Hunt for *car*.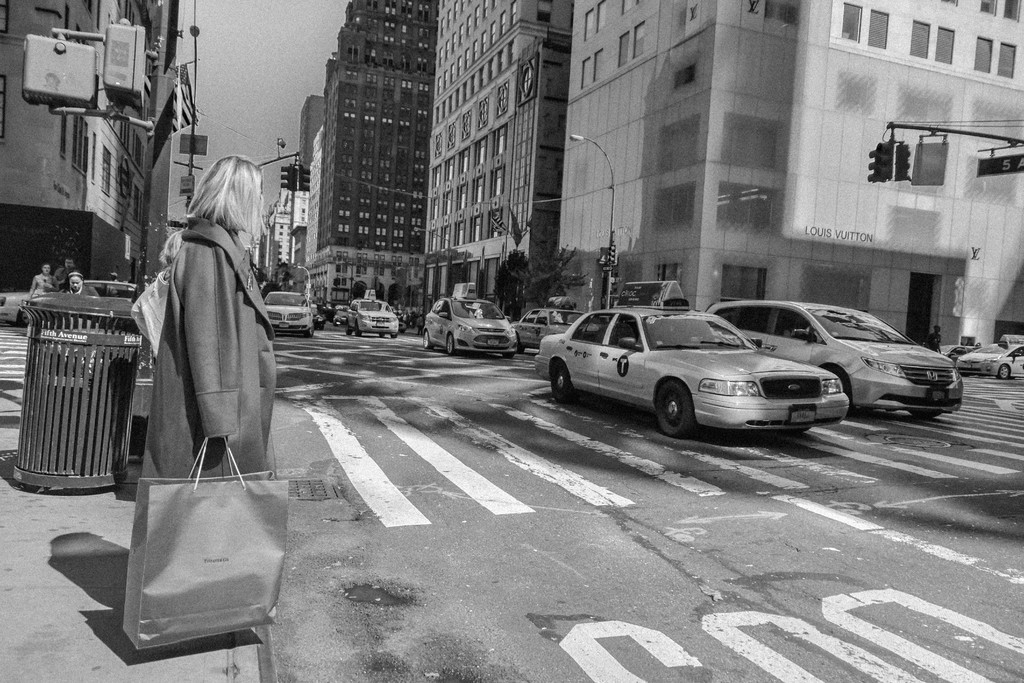
Hunted down at x1=0, y1=277, x2=147, y2=327.
